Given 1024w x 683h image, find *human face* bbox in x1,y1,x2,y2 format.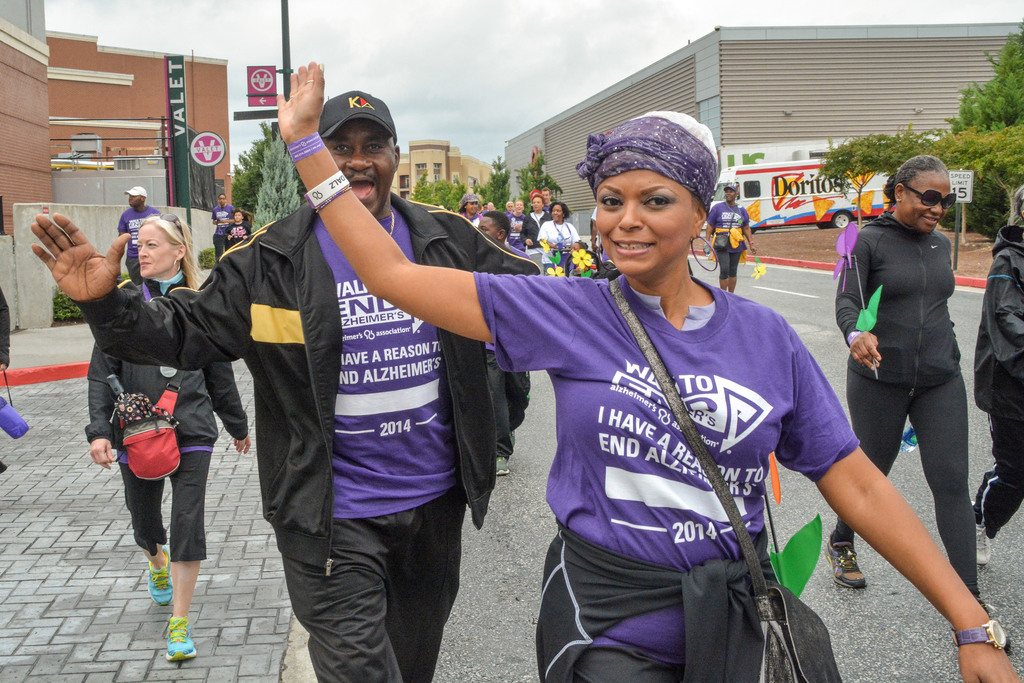
480,220,501,248.
